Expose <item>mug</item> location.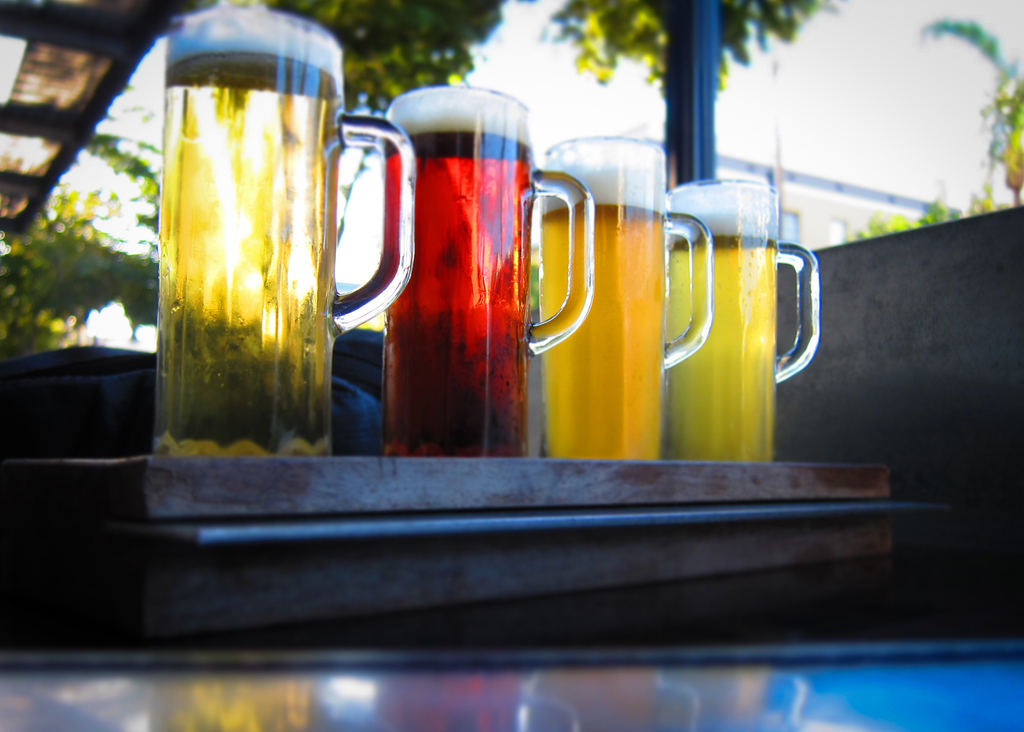
Exposed at {"x1": 540, "y1": 129, "x2": 710, "y2": 457}.
